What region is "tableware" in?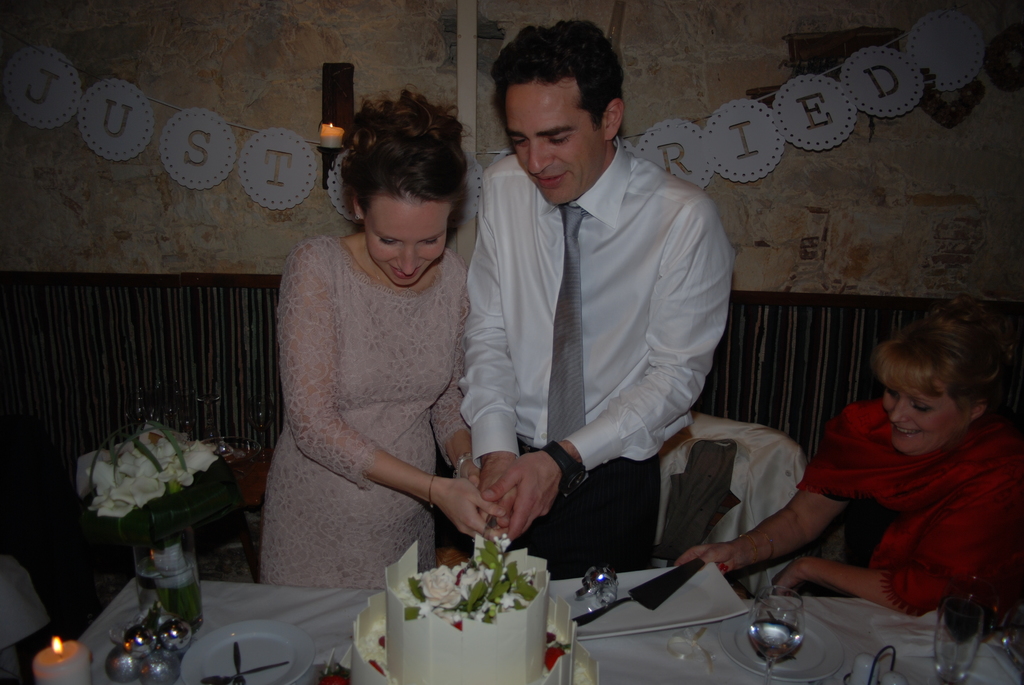
bbox(177, 617, 318, 684).
